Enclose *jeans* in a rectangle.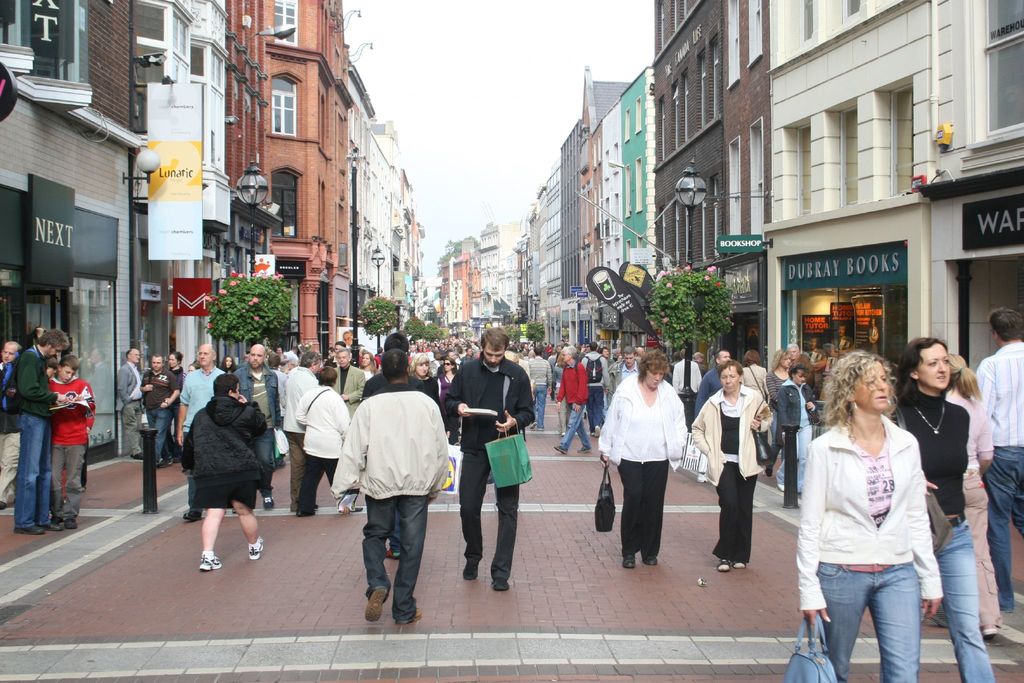
986/446/1023/606.
